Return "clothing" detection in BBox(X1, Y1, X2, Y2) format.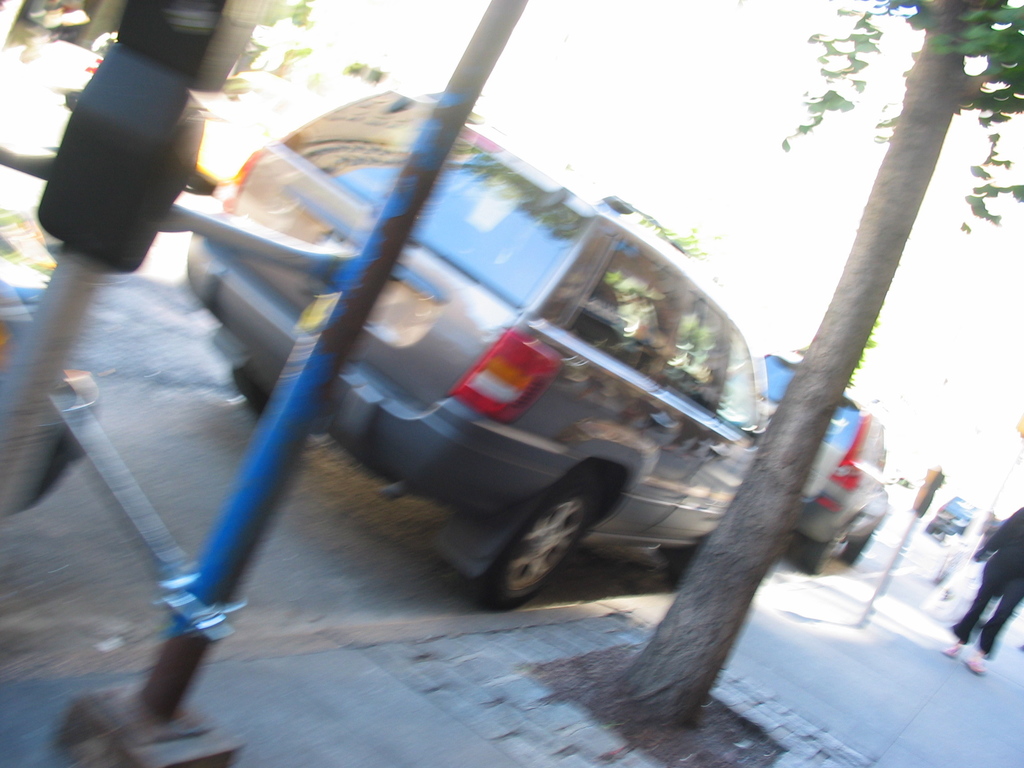
BBox(958, 499, 1023, 672).
